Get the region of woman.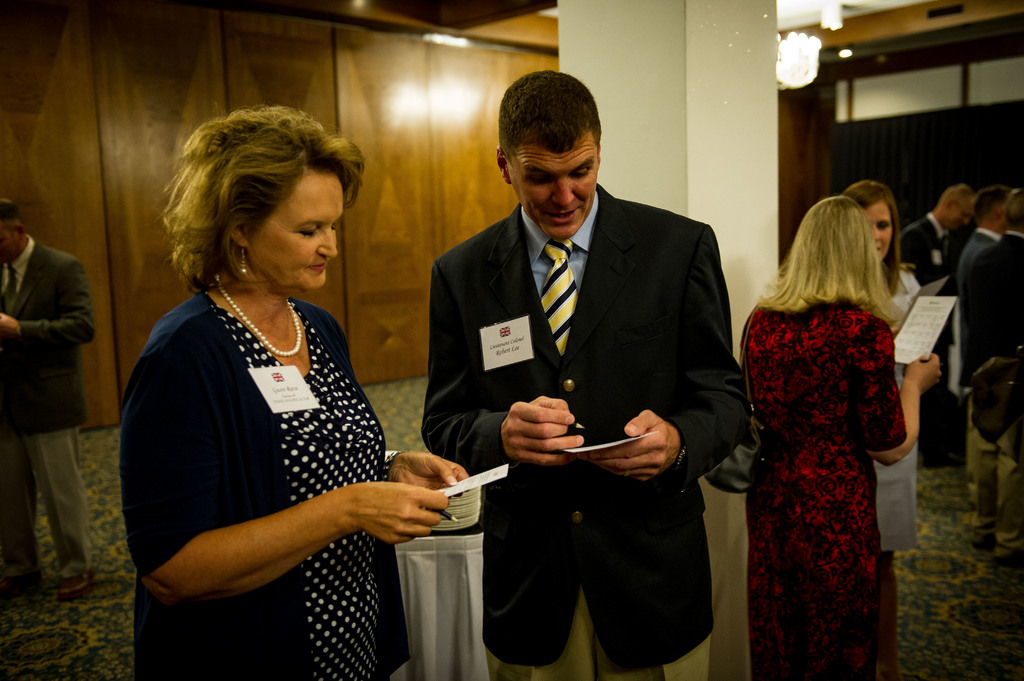
x1=840 y1=182 x2=927 y2=680.
